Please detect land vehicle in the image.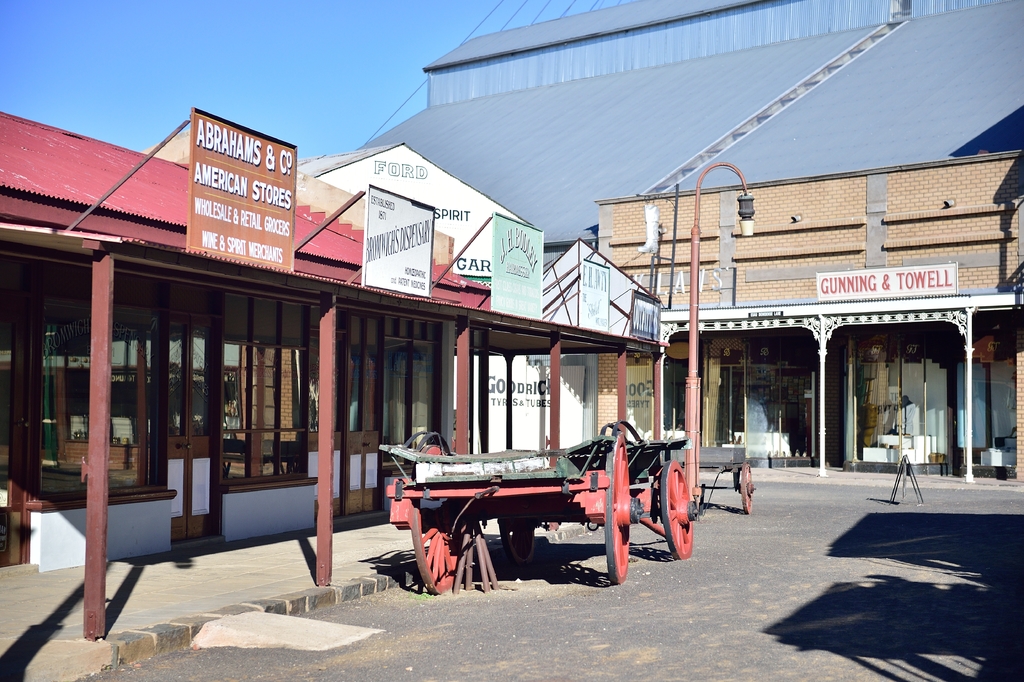
l=366, t=422, r=691, b=593.
